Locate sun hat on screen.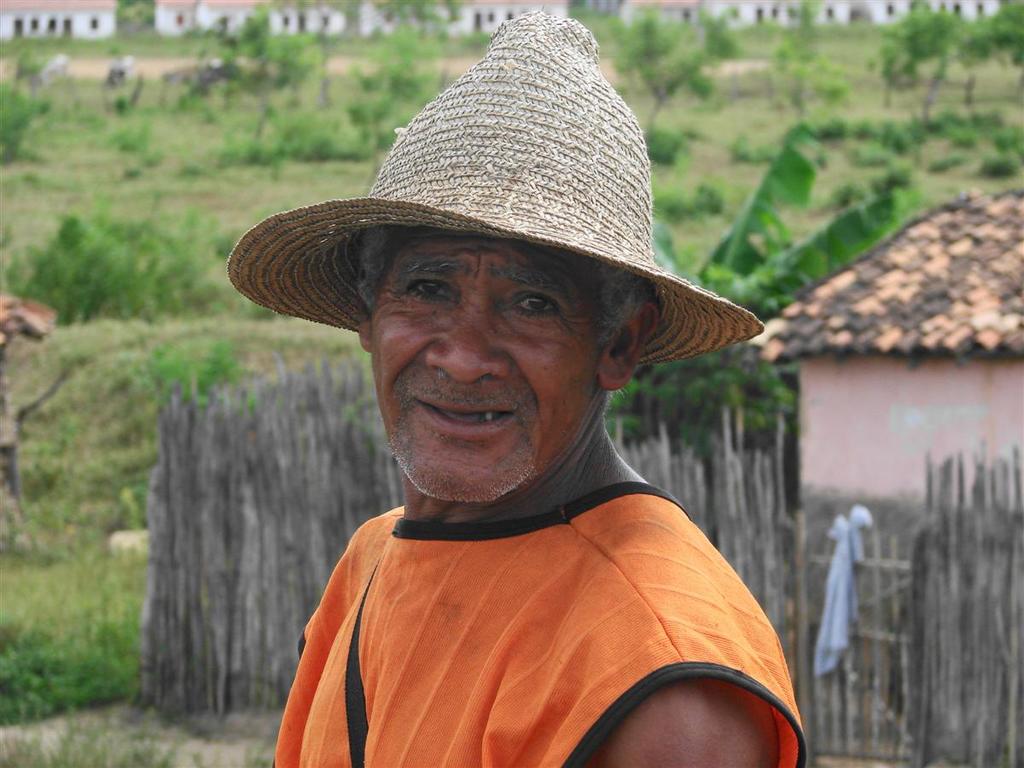
On screen at detection(220, 9, 768, 368).
